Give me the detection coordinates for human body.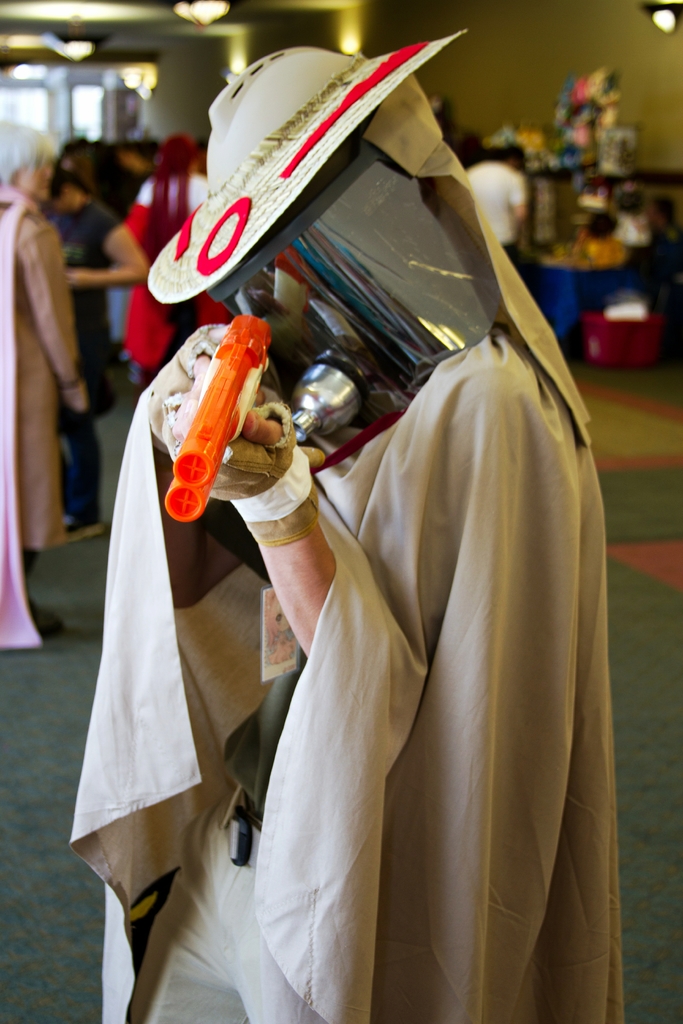
[x1=0, y1=205, x2=86, y2=632].
